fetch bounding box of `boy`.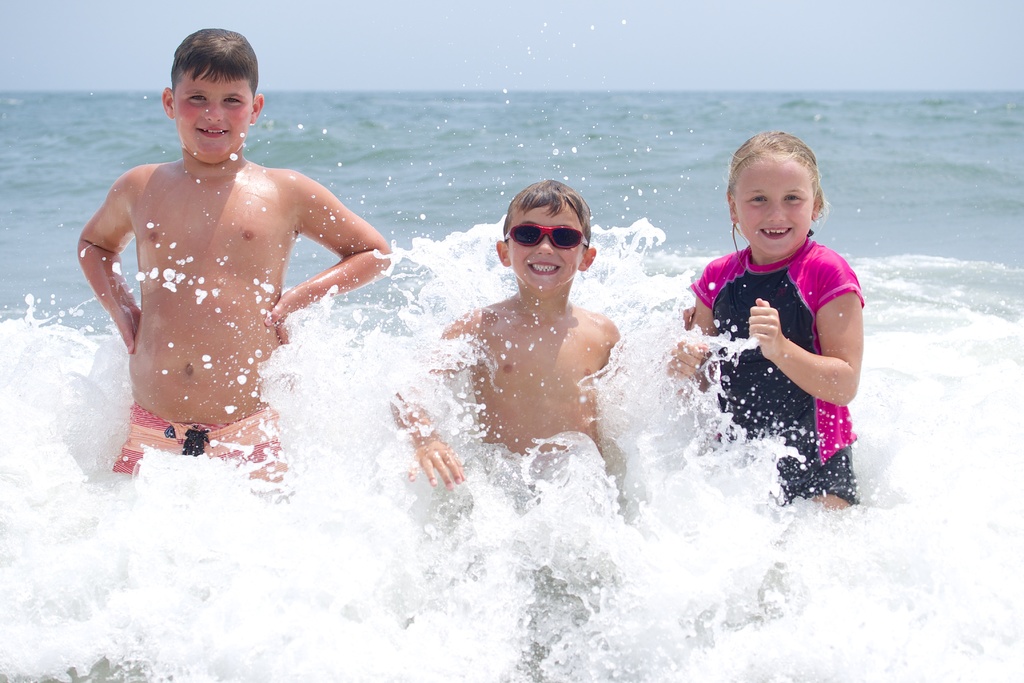
Bbox: box=[392, 180, 619, 490].
